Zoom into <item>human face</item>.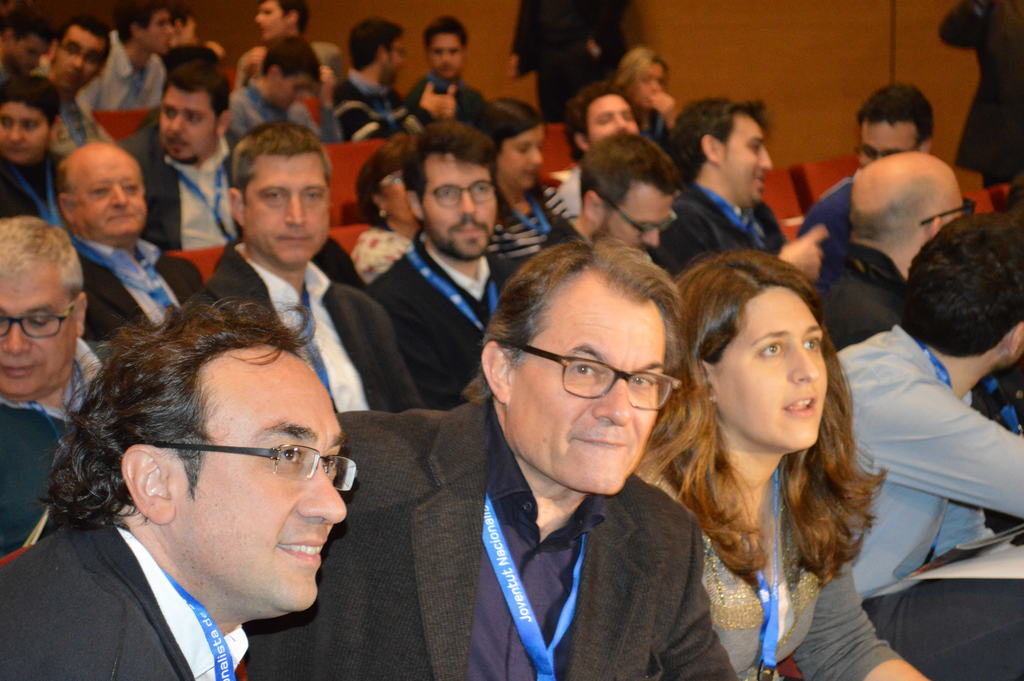
Zoom target: crop(513, 290, 669, 488).
